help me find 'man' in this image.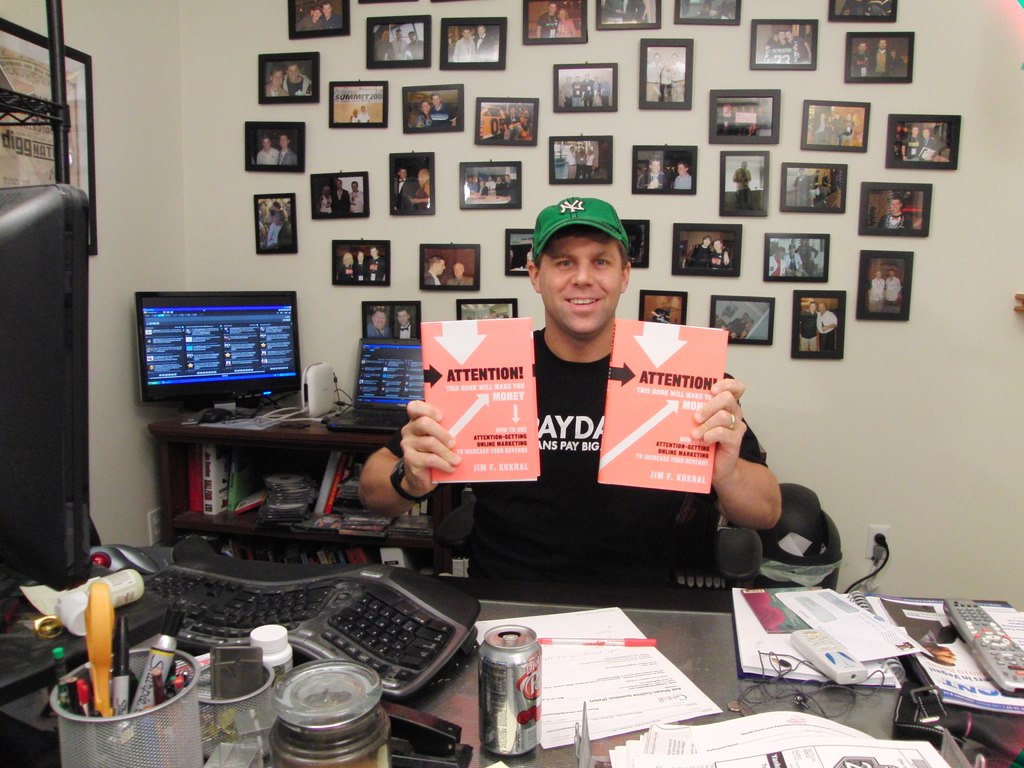
Found it: 787 28 813 66.
